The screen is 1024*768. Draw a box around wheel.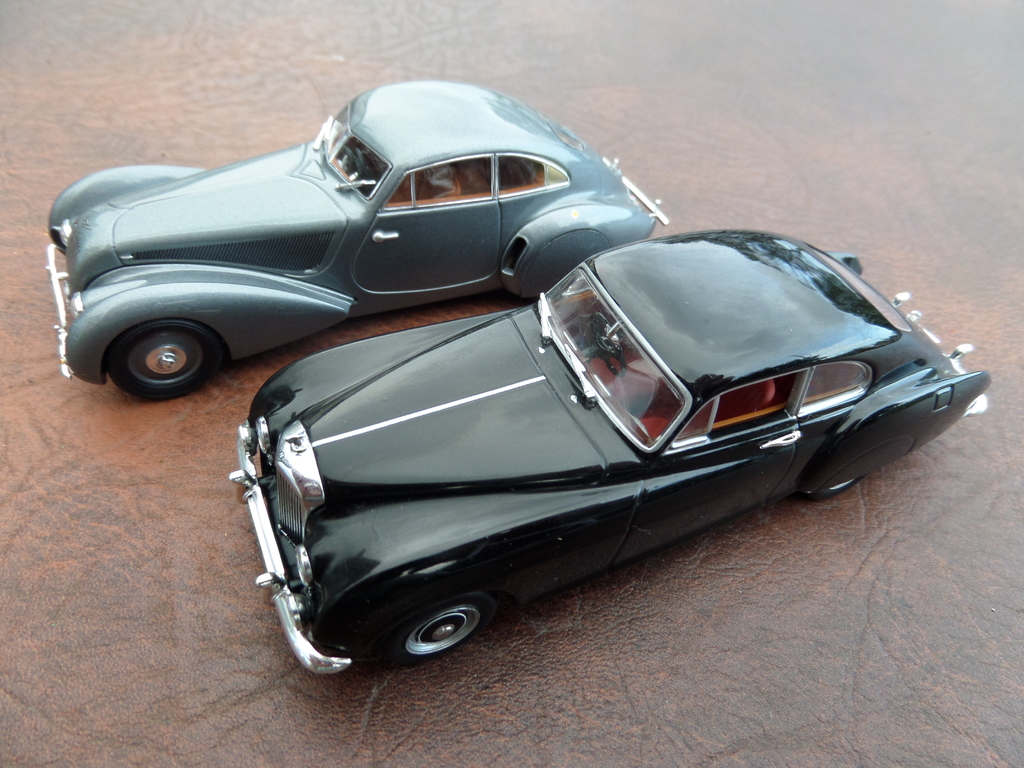
387:595:496:666.
